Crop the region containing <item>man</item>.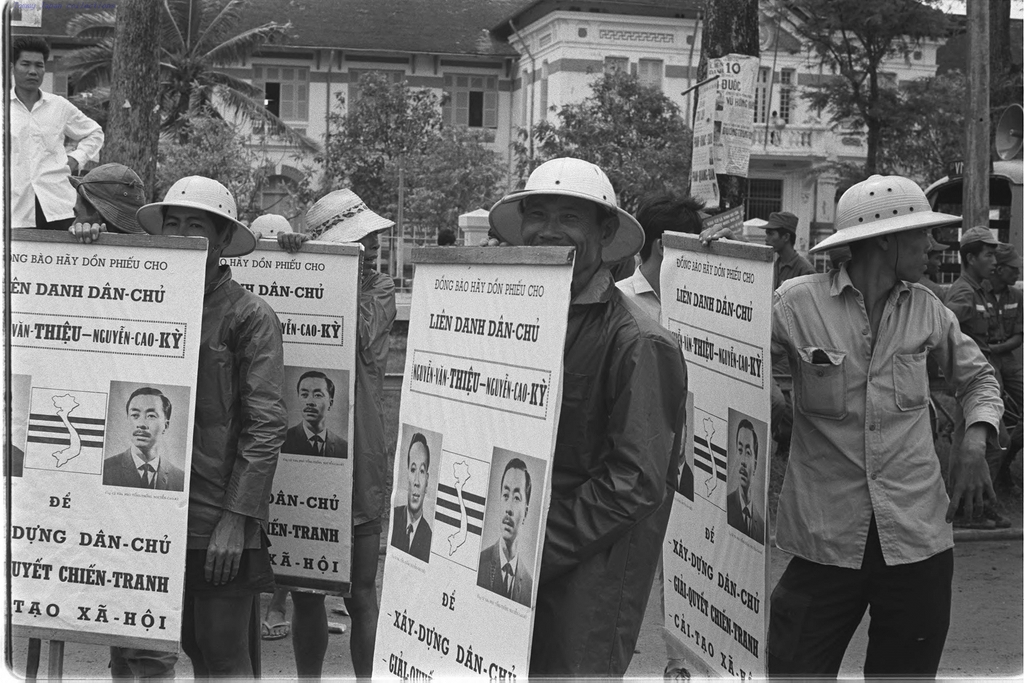
Crop region: x1=470 y1=160 x2=694 y2=682.
